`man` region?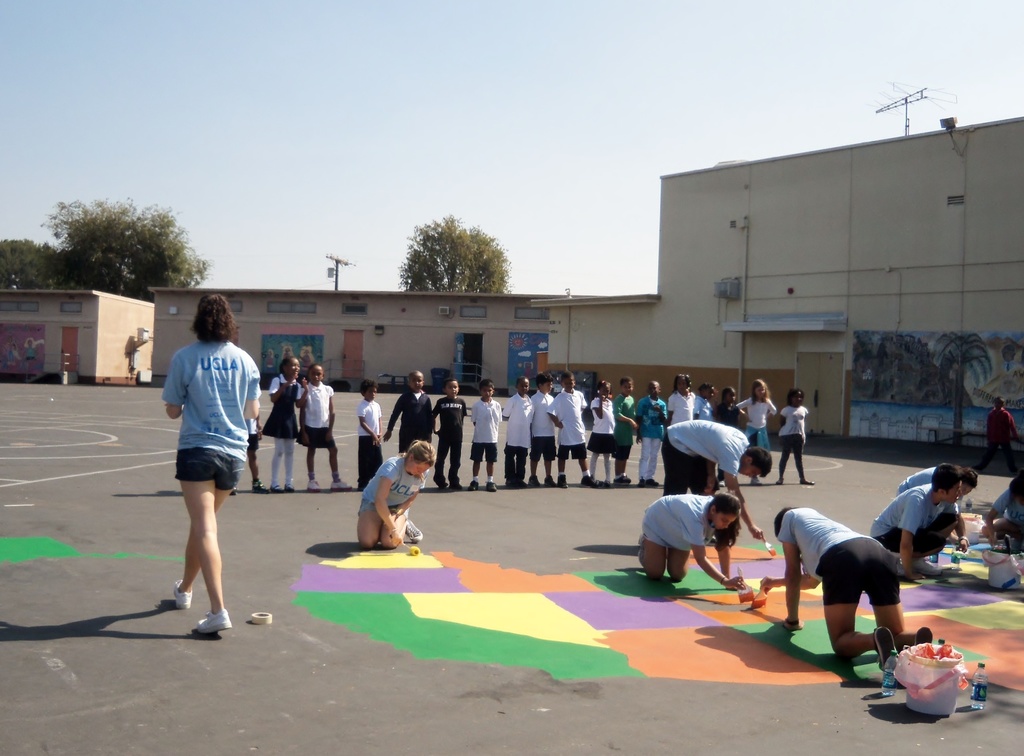
bbox=(974, 391, 1021, 491)
